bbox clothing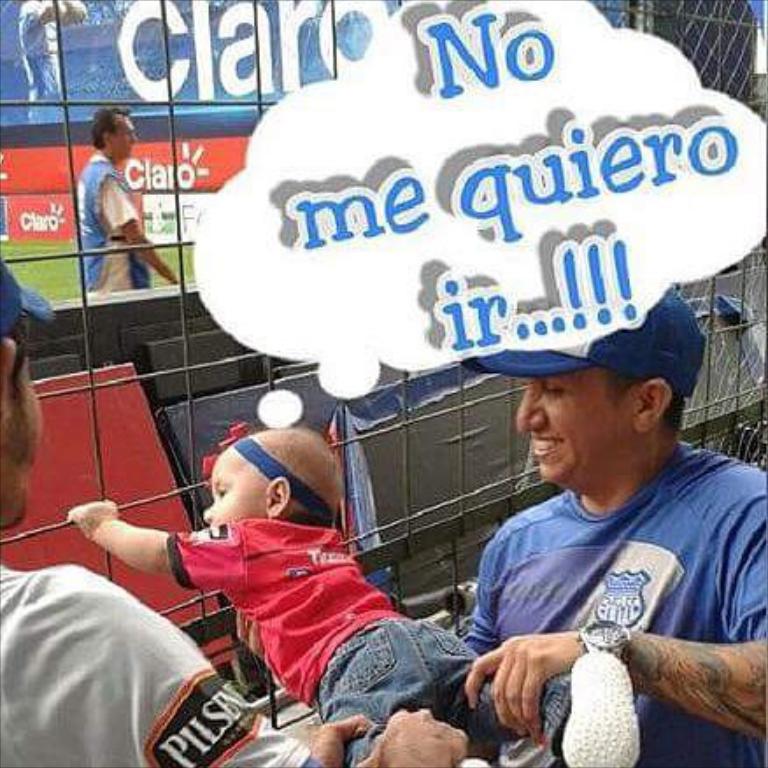
(0, 561, 321, 766)
